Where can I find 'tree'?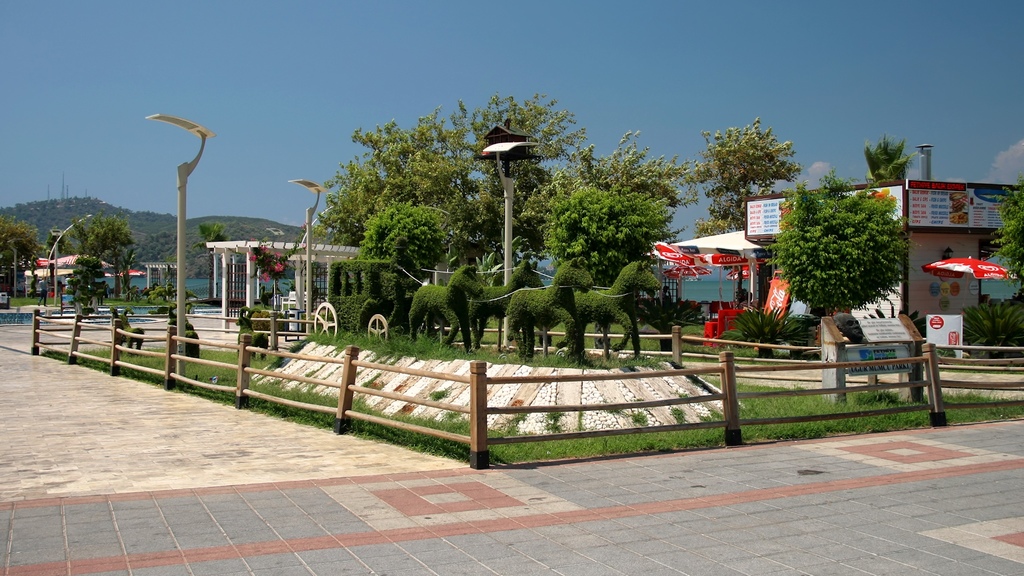
You can find it at BBox(692, 110, 806, 206).
